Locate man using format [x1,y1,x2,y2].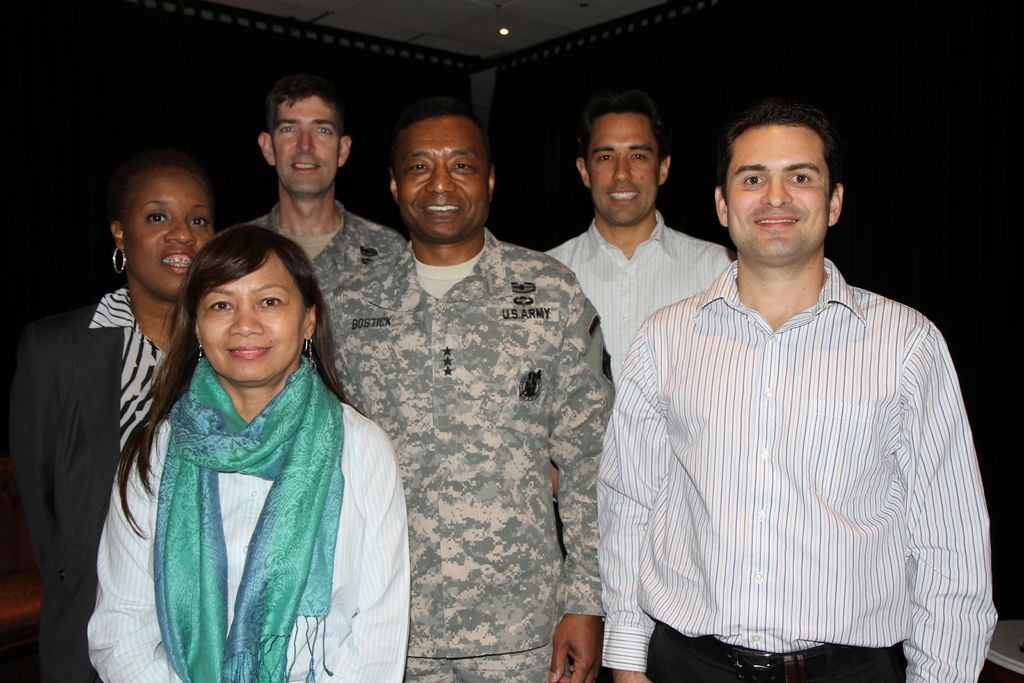
[315,94,612,682].
